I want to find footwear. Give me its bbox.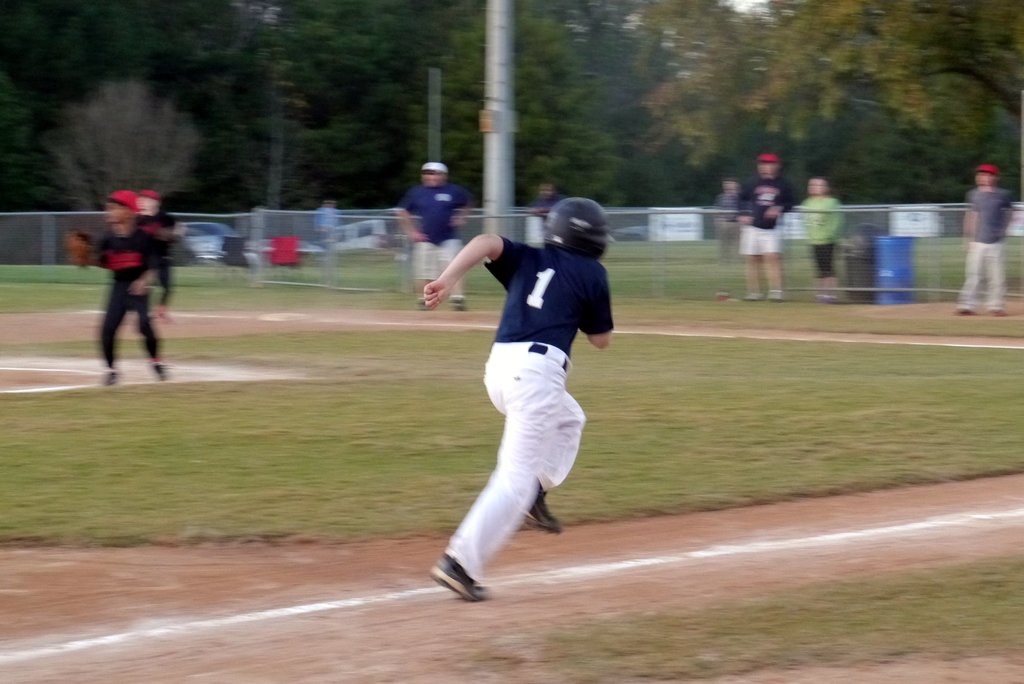
crop(764, 286, 783, 305).
